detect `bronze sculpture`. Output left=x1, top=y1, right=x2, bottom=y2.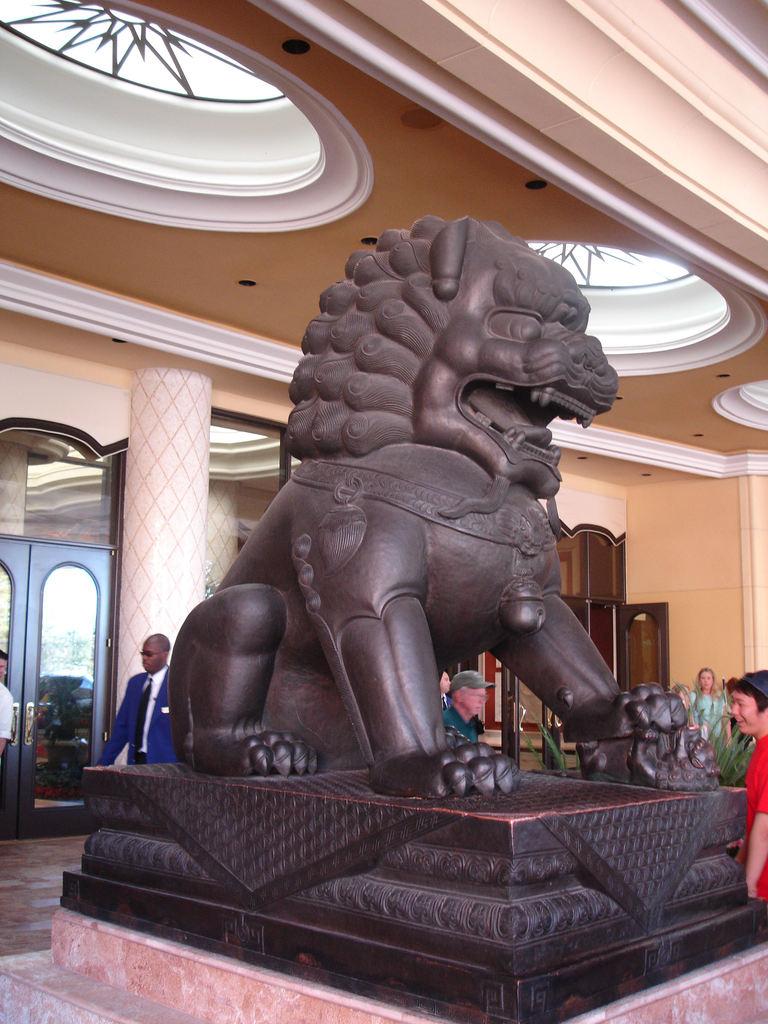
left=61, top=225, right=747, bottom=1023.
